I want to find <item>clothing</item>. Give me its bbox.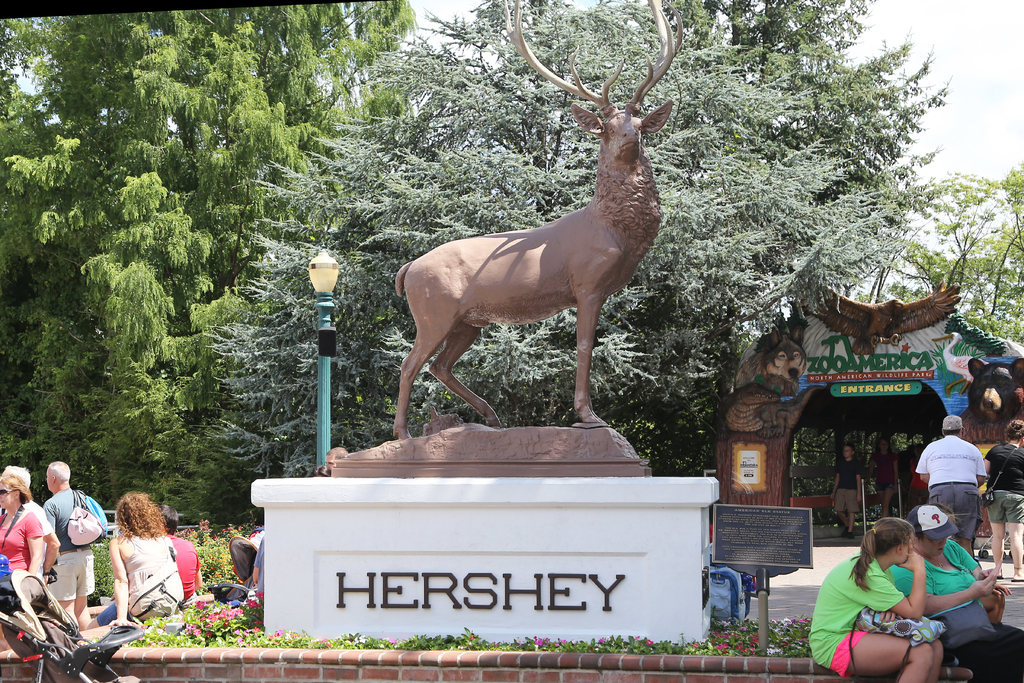
locate(93, 527, 183, 621).
